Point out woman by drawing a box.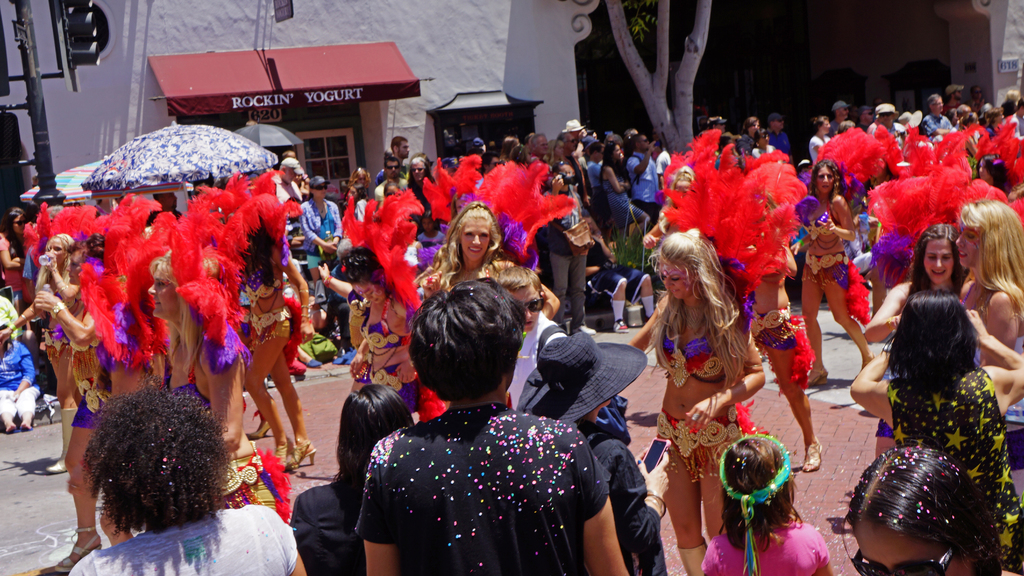
region(808, 115, 838, 165).
